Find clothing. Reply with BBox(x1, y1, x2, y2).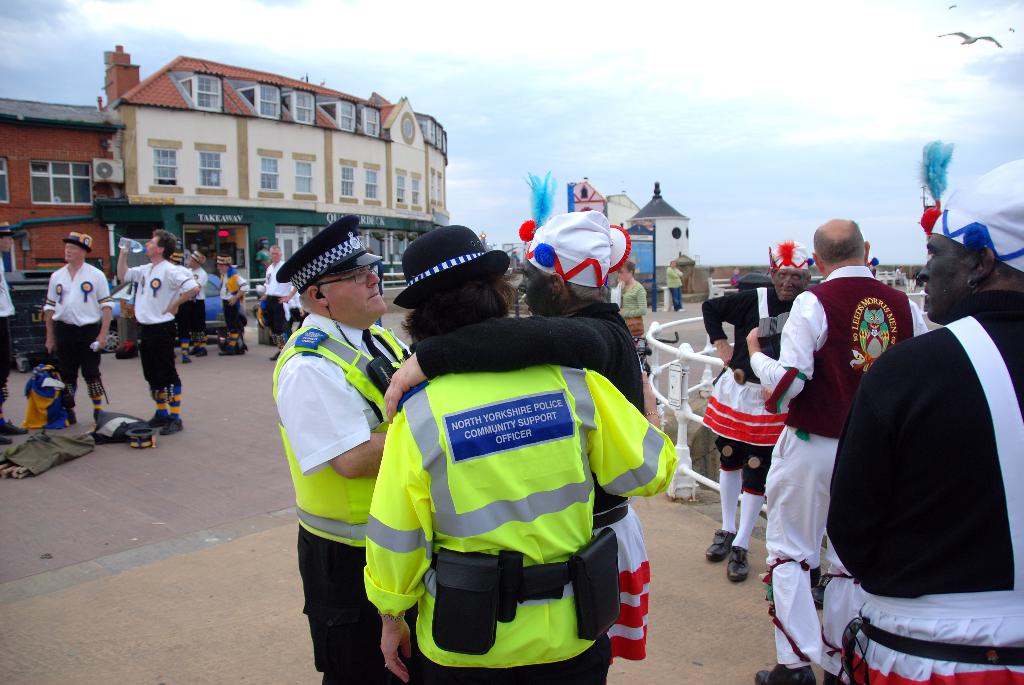
BBox(411, 301, 648, 665).
